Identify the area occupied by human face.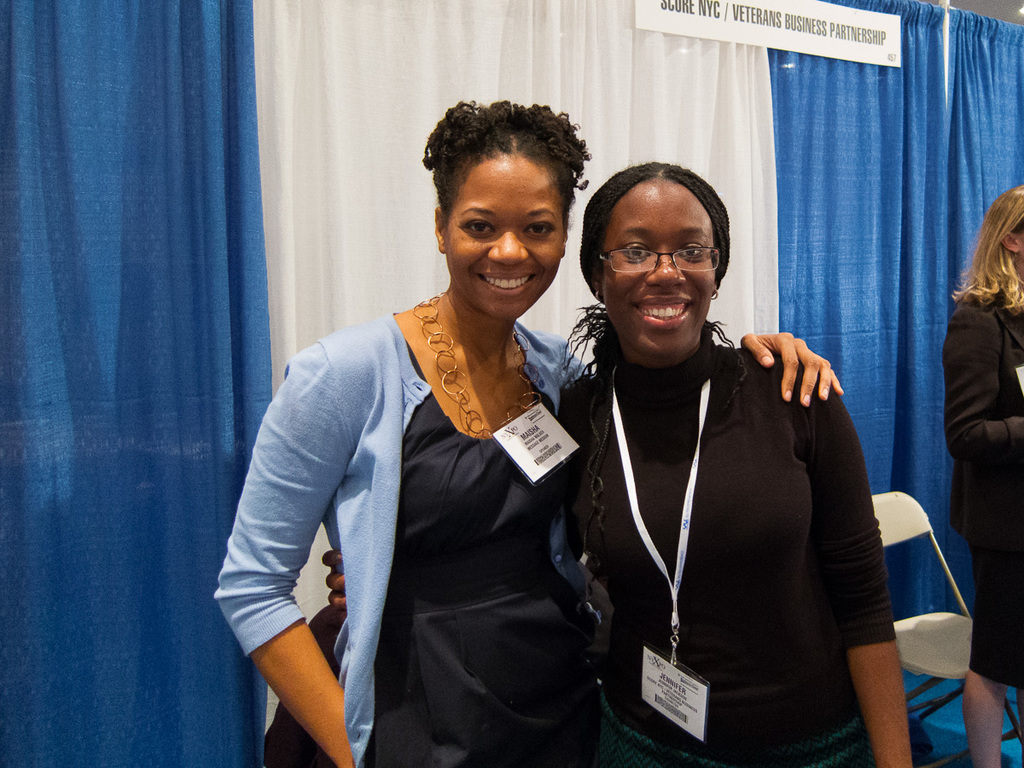
Area: region(602, 179, 719, 352).
